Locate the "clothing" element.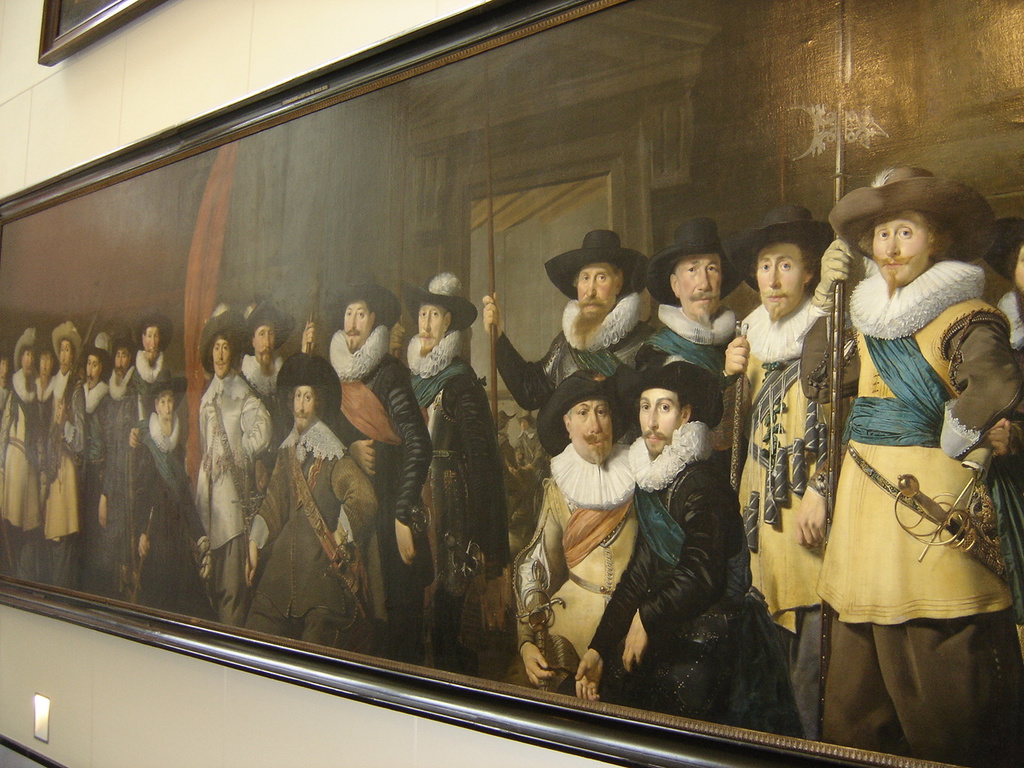
Element bbox: region(0, 361, 57, 570).
